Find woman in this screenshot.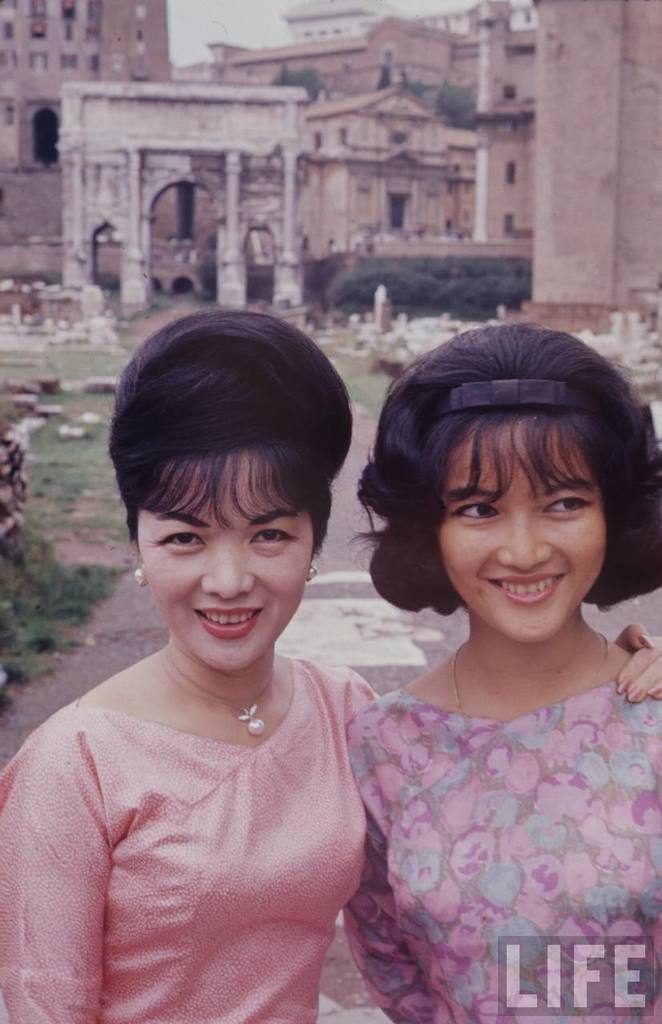
The bounding box for woman is (335,319,661,1023).
